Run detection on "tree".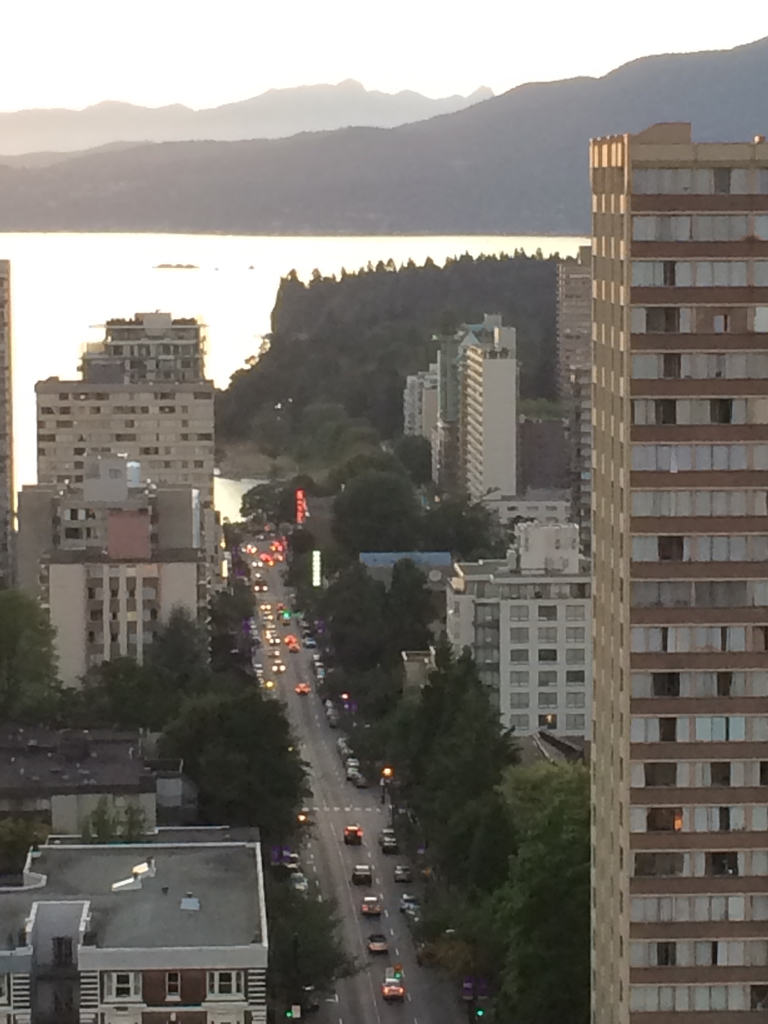
Result: 2:566:70:728.
